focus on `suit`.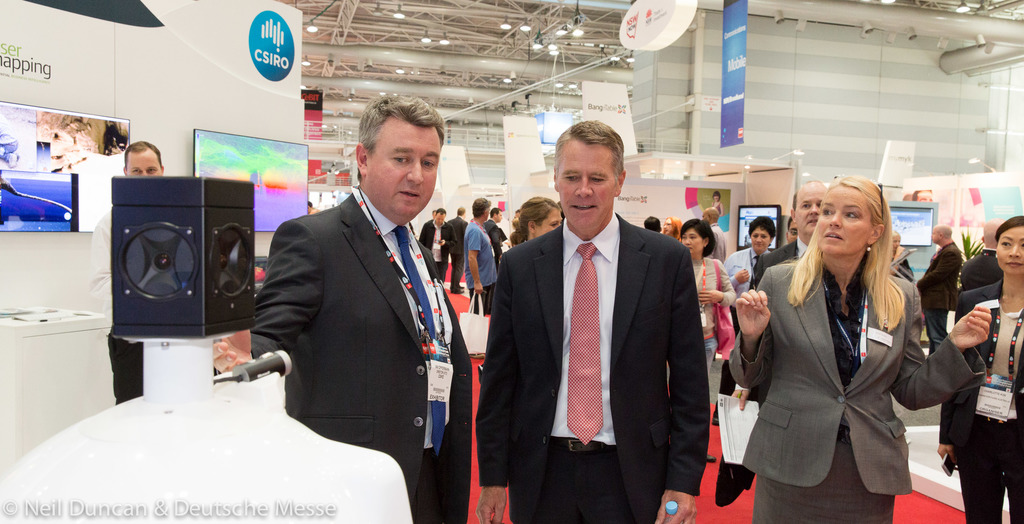
Focused at left=938, top=278, right=1023, bottom=523.
